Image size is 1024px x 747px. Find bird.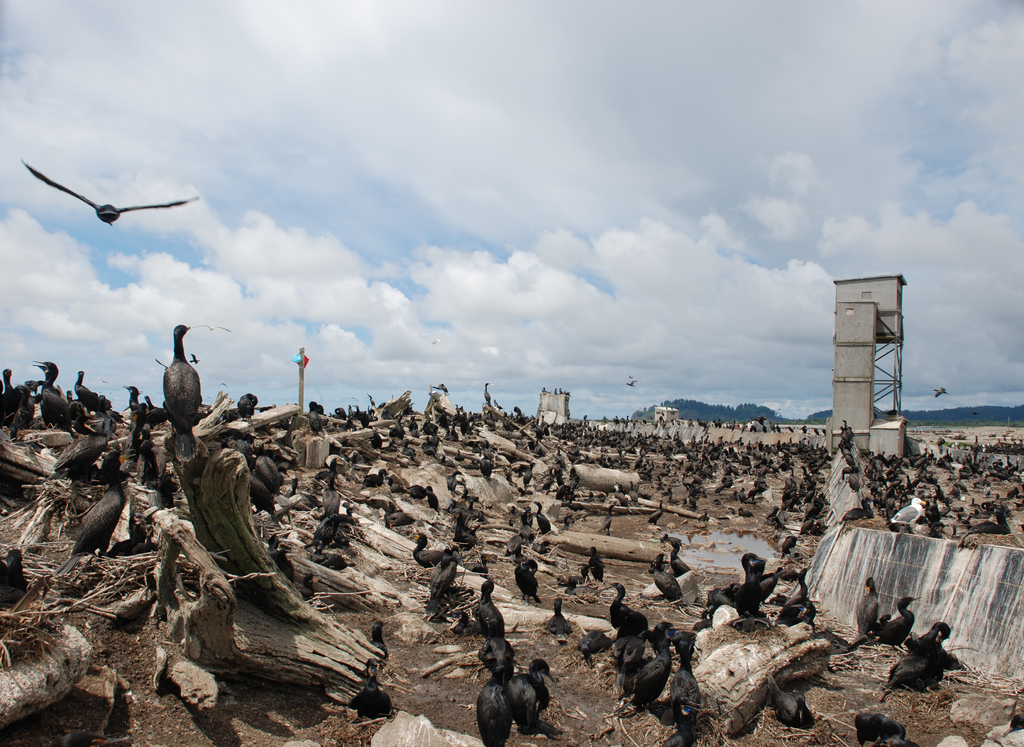
pyautogui.locateOnScreen(755, 574, 778, 604).
